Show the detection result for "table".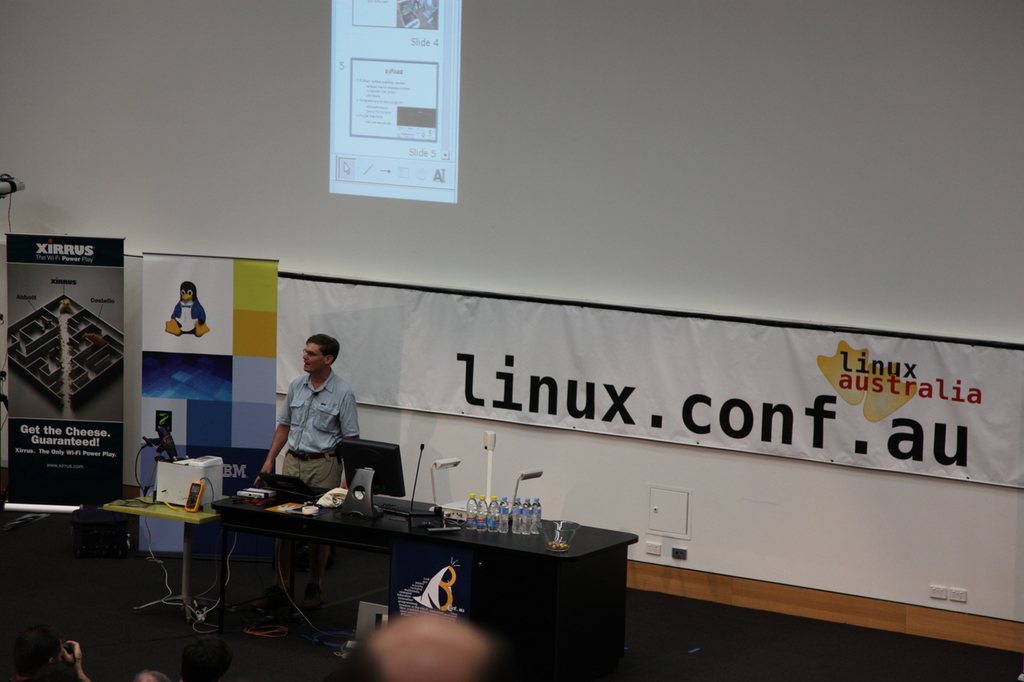
220,507,638,681.
